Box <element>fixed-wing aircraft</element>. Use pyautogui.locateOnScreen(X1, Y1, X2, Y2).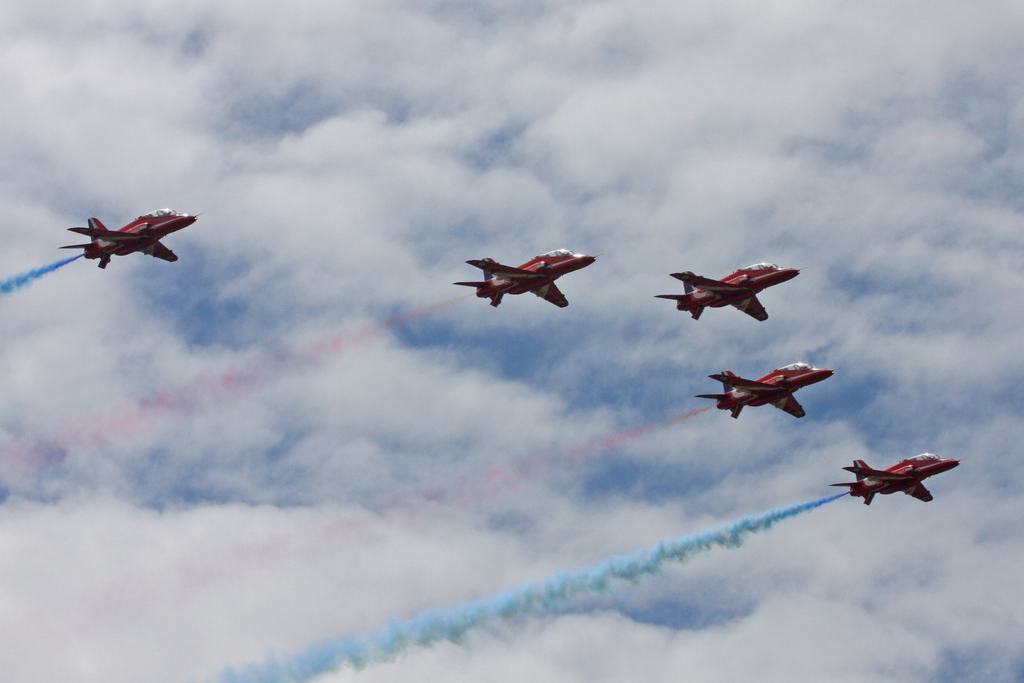
pyautogui.locateOnScreen(700, 356, 835, 419).
